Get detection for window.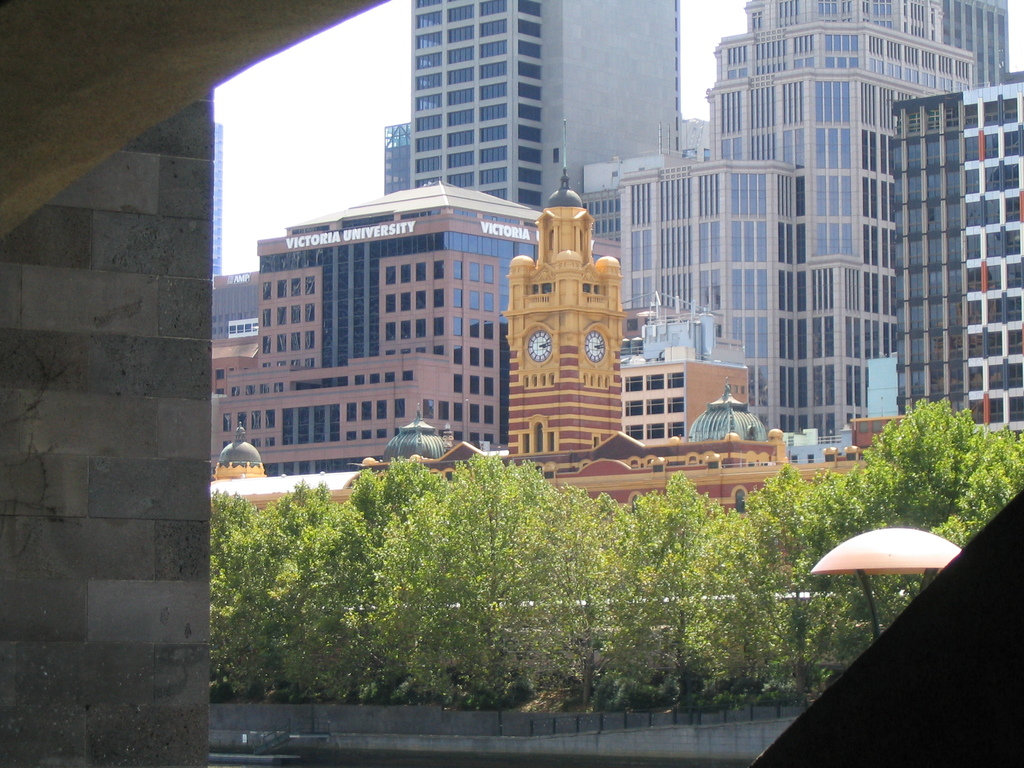
Detection: bbox=(431, 258, 442, 281).
